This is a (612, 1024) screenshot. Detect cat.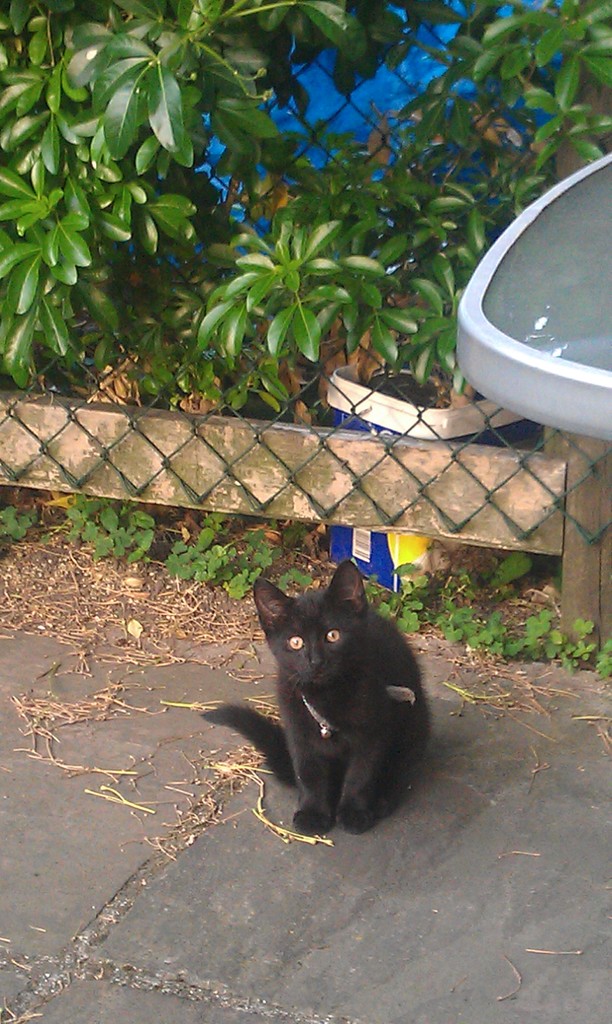
rect(194, 563, 439, 836).
